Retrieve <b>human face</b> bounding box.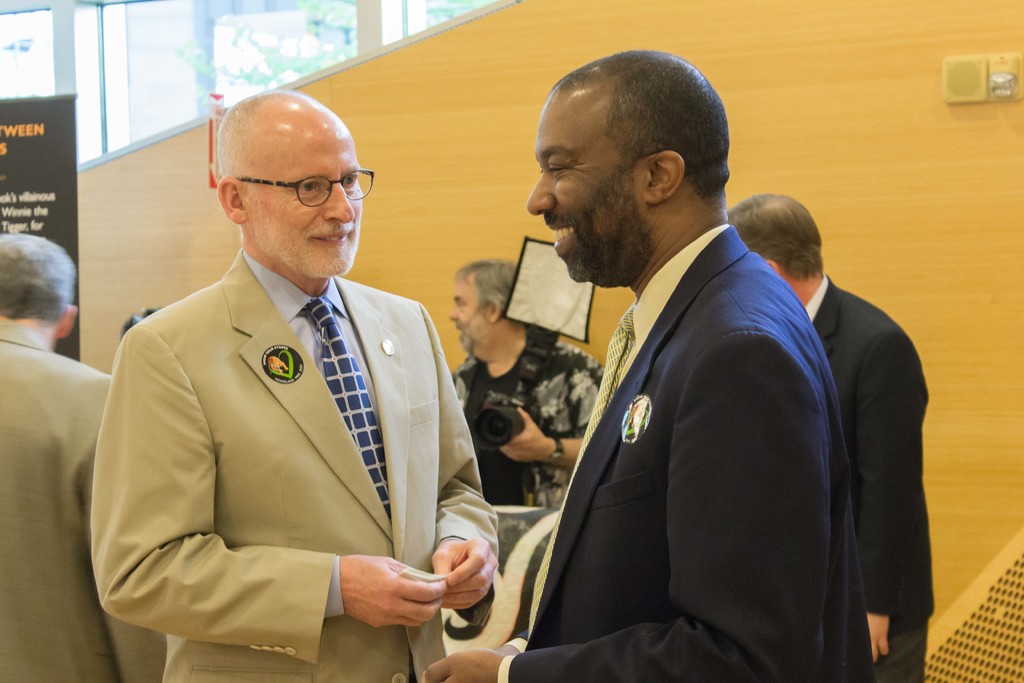
Bounding box: detection(527, 89, 646, 281).
